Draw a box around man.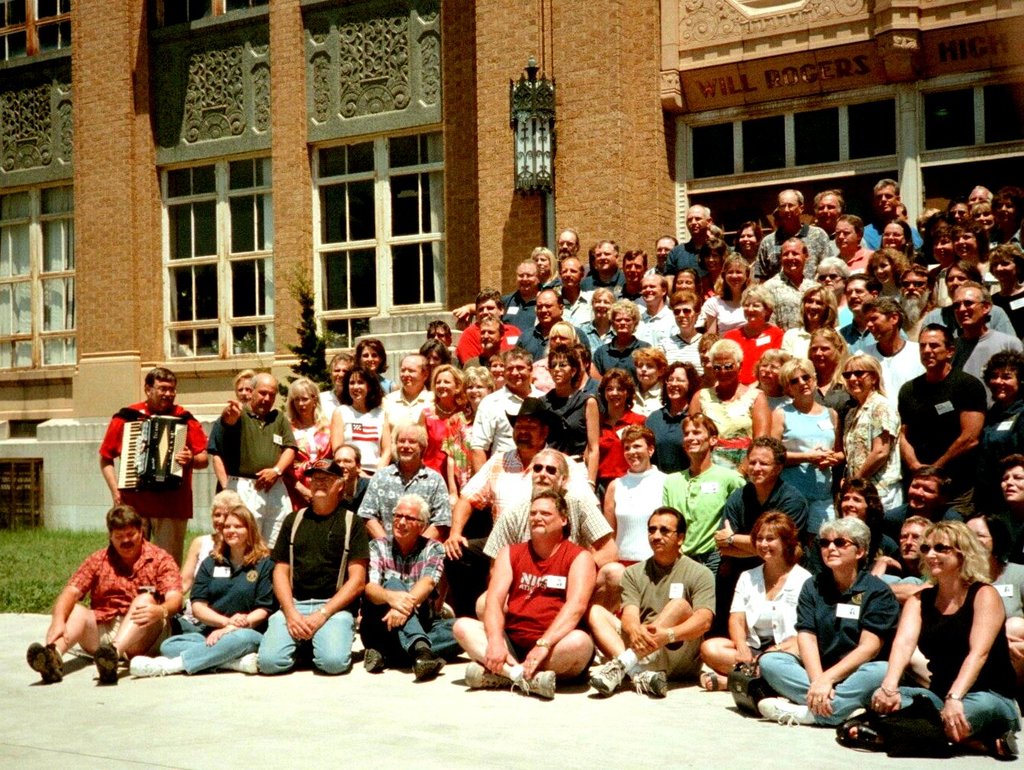
<box>354,488,460,683</box>.
